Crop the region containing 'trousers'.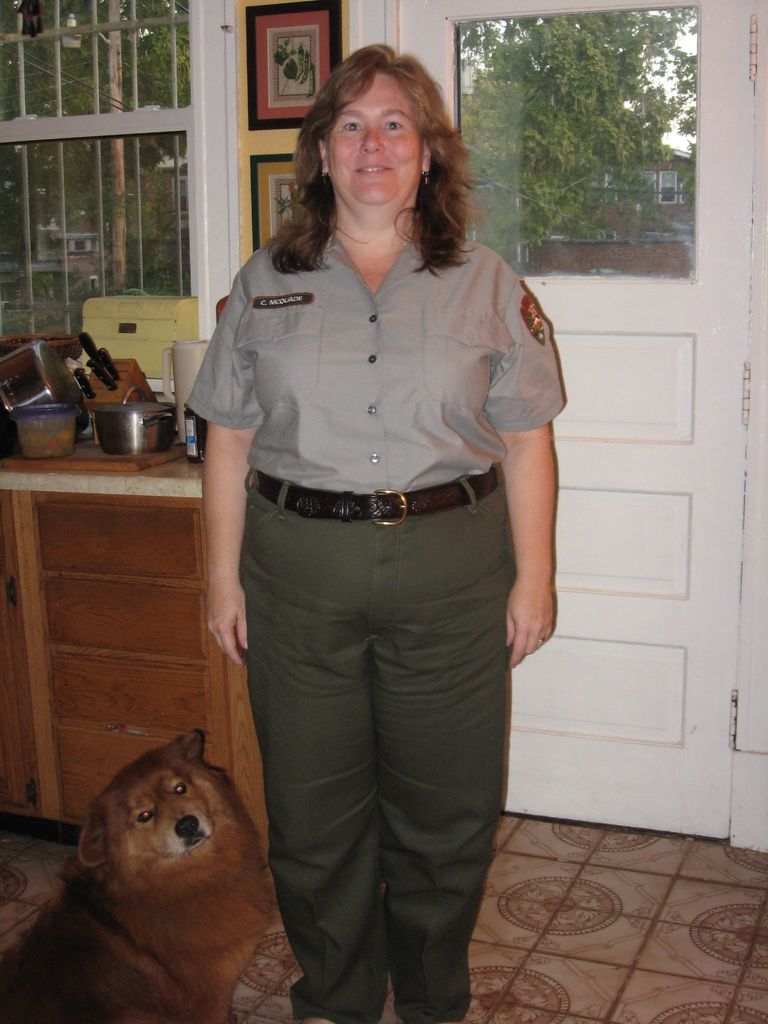
Crop region: select_region(249, 472, 517, 1023).
